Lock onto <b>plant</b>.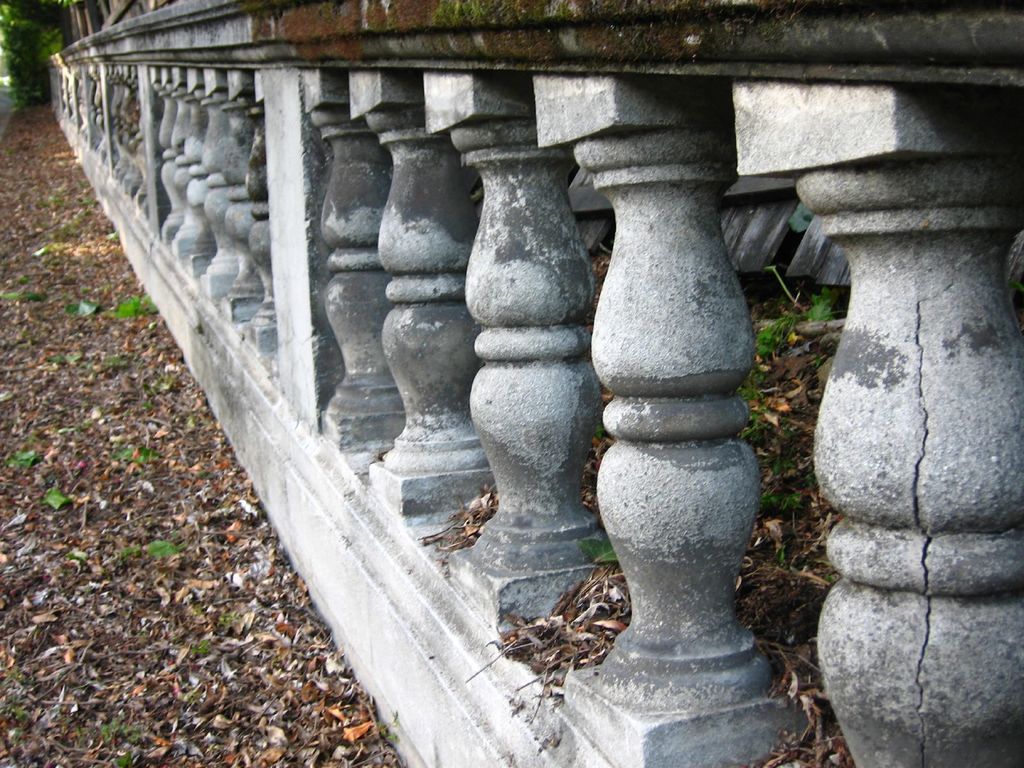
Locked: (left=763, top=495, right=803, bottom=509).
